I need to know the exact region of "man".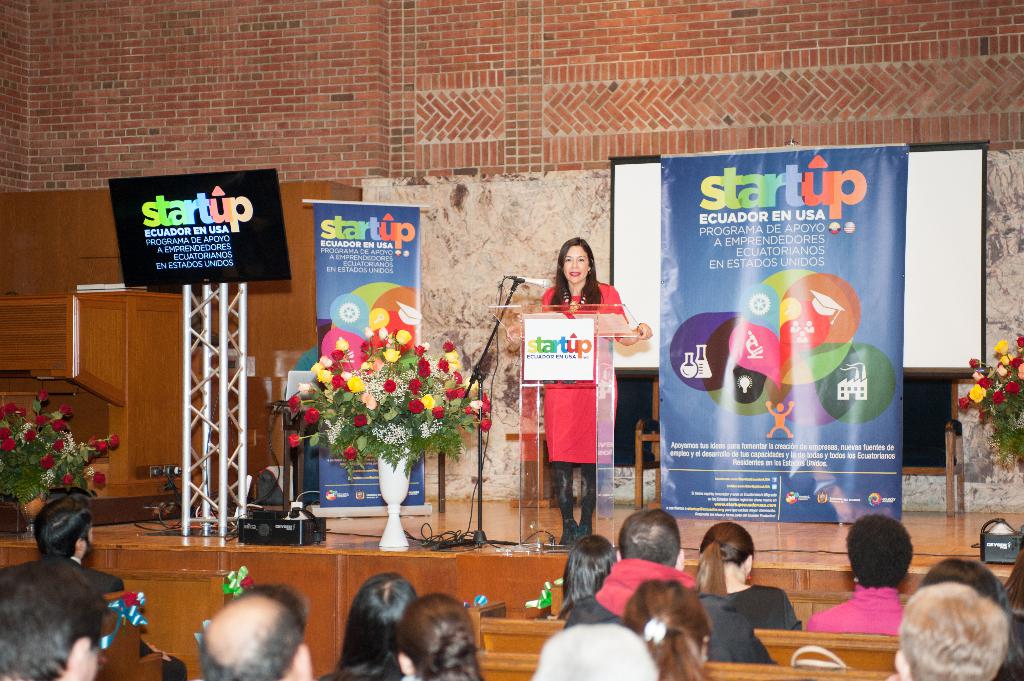
Region: region(0, 544, 114, 680).
